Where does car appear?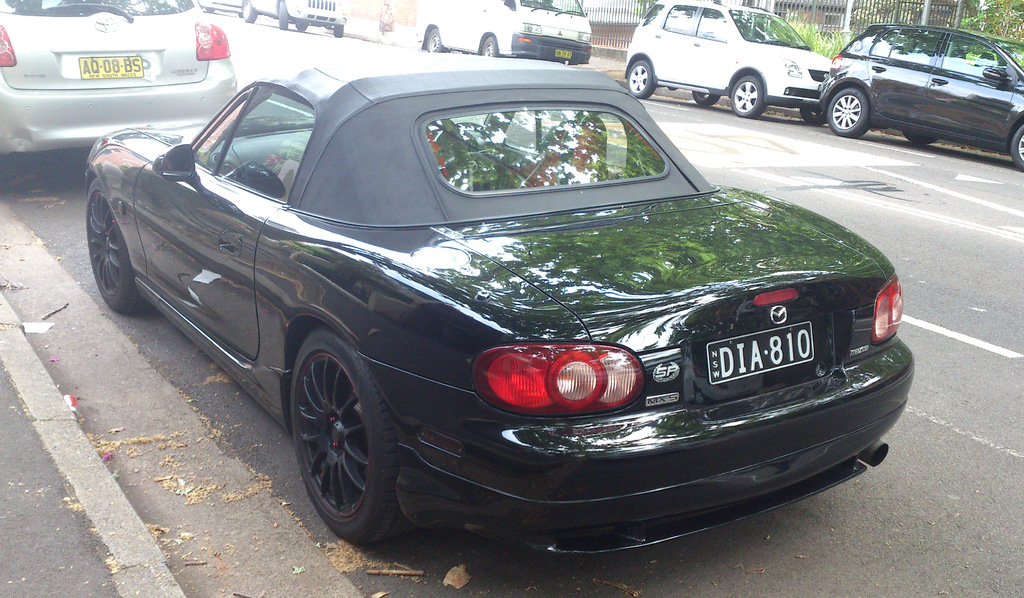
Appears at detection(626, 3, 835, 113).
